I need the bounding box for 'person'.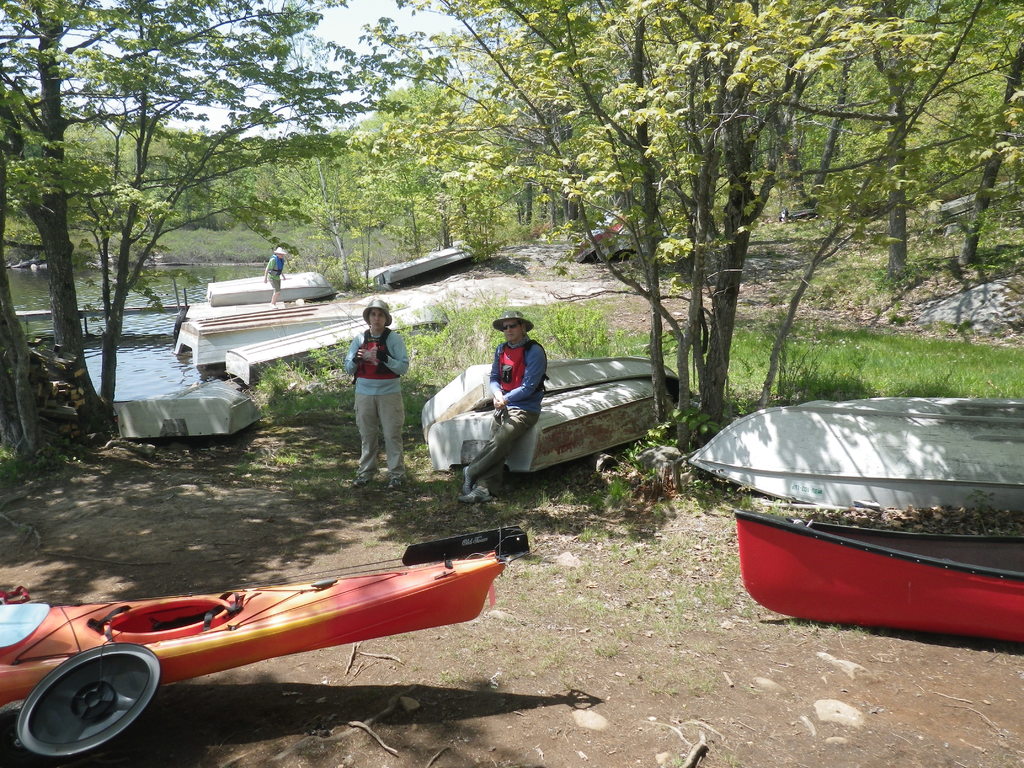
Here it is: (448,303,547,502).
